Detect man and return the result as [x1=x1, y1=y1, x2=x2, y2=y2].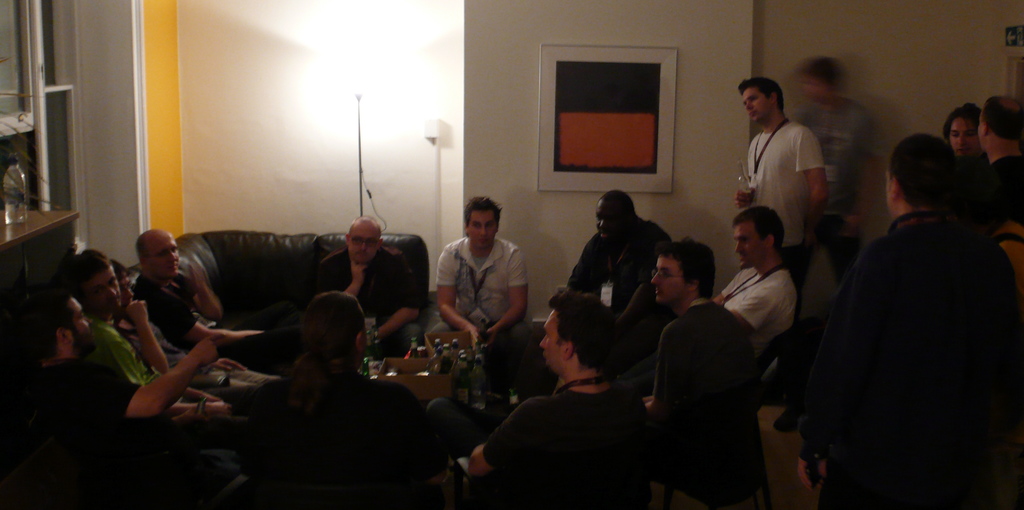
[x1=62, y1=239, x2=172, y2=384].
